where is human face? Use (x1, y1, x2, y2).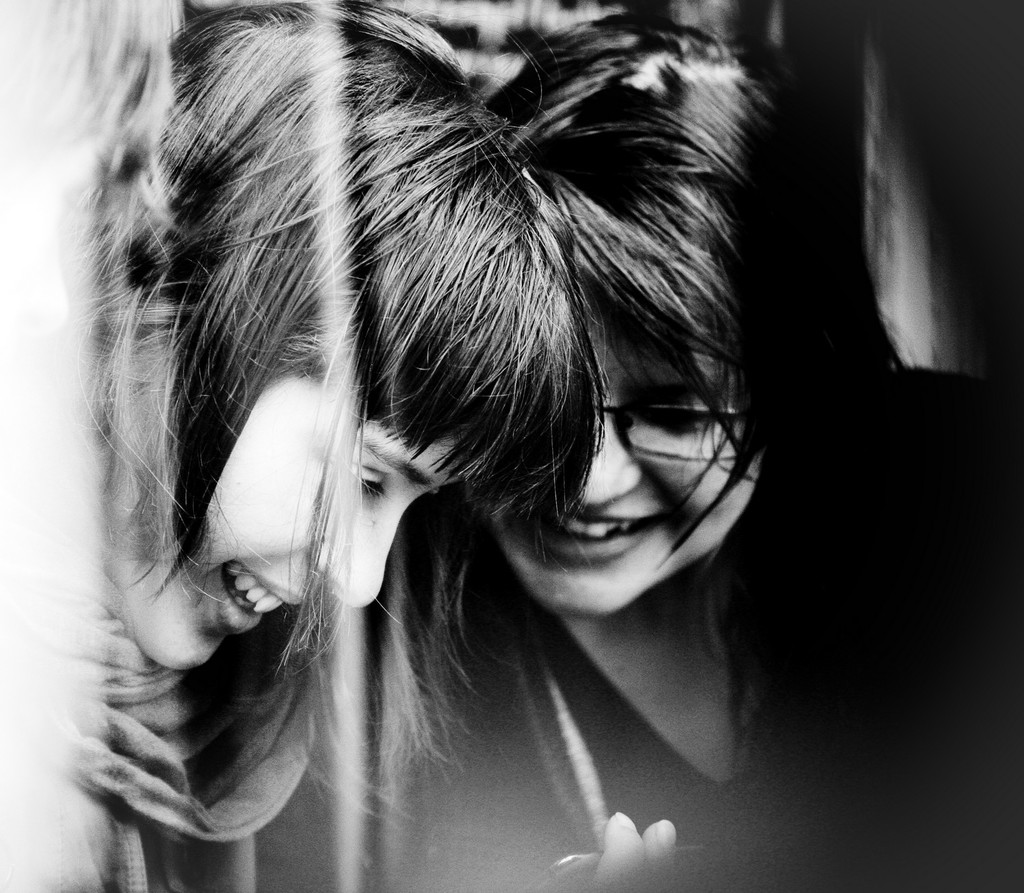
(119, 365, 482, 673).
